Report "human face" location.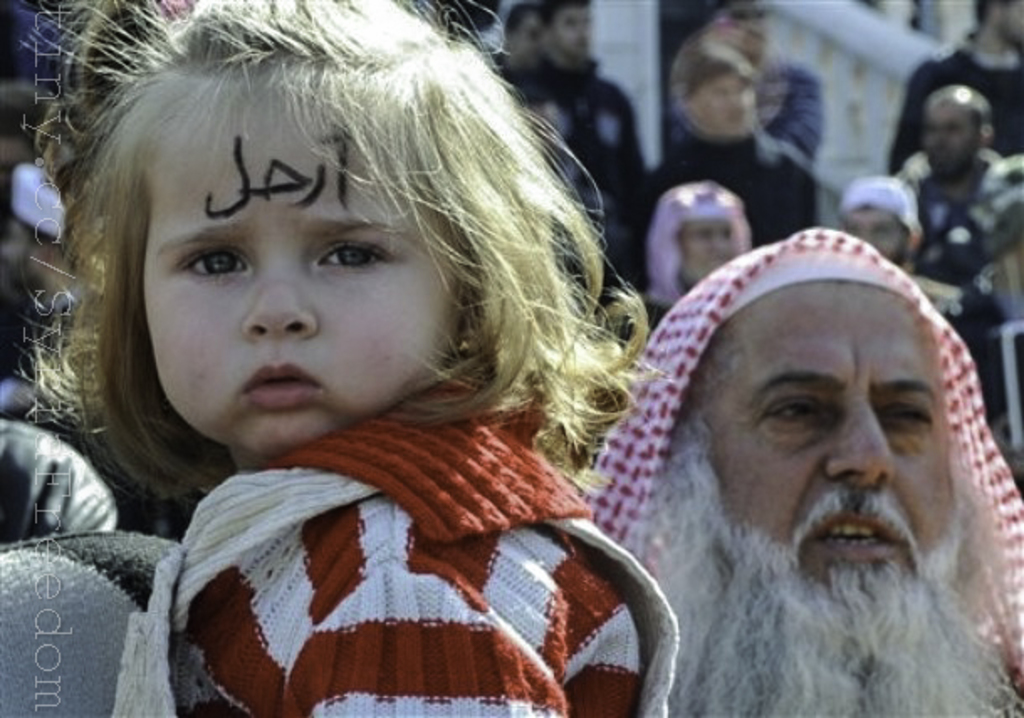
Report: <box>735,20,757,42</box>.
